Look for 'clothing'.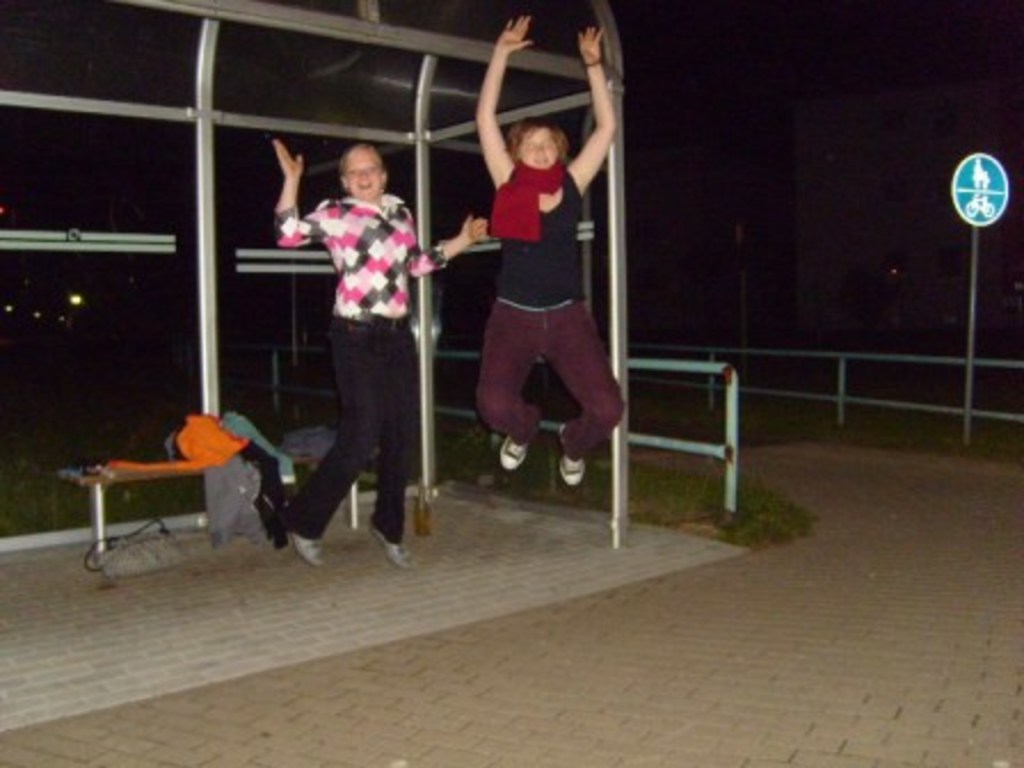
Found: 459,94,606,457.
